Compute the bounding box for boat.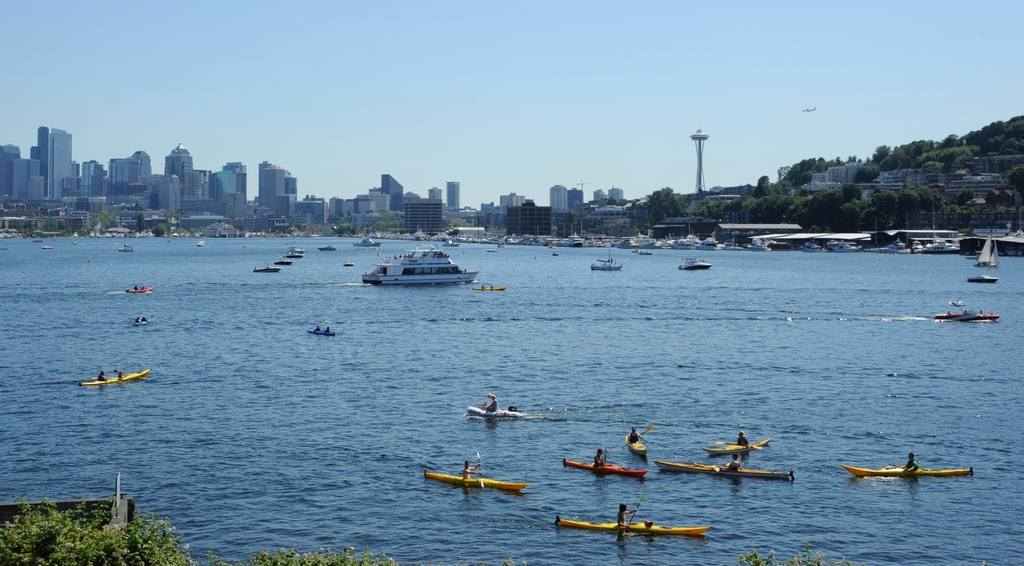
l=564, t=457, r=649, b=477.
